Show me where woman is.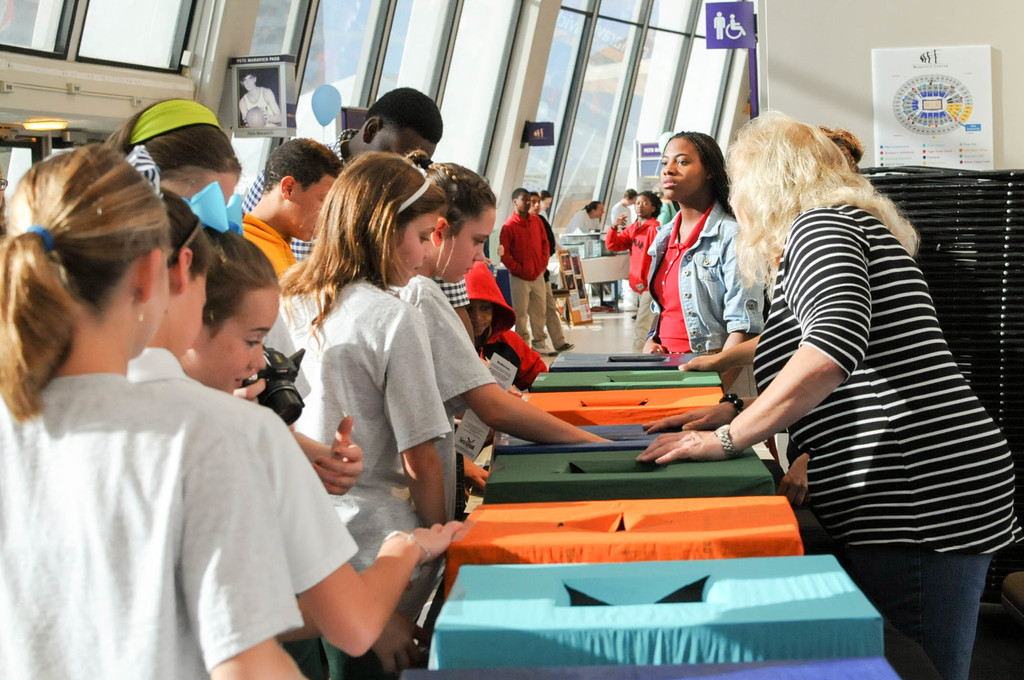
woman is at bbox=[641, 127, 772, 393].
